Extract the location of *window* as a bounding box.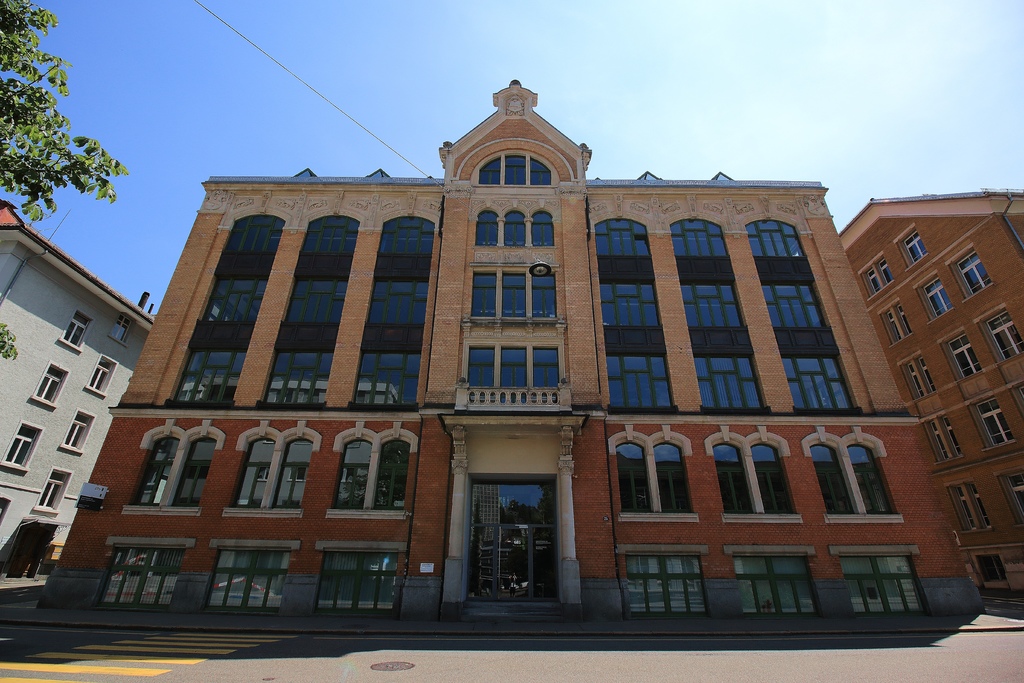
63,413,86,446.
